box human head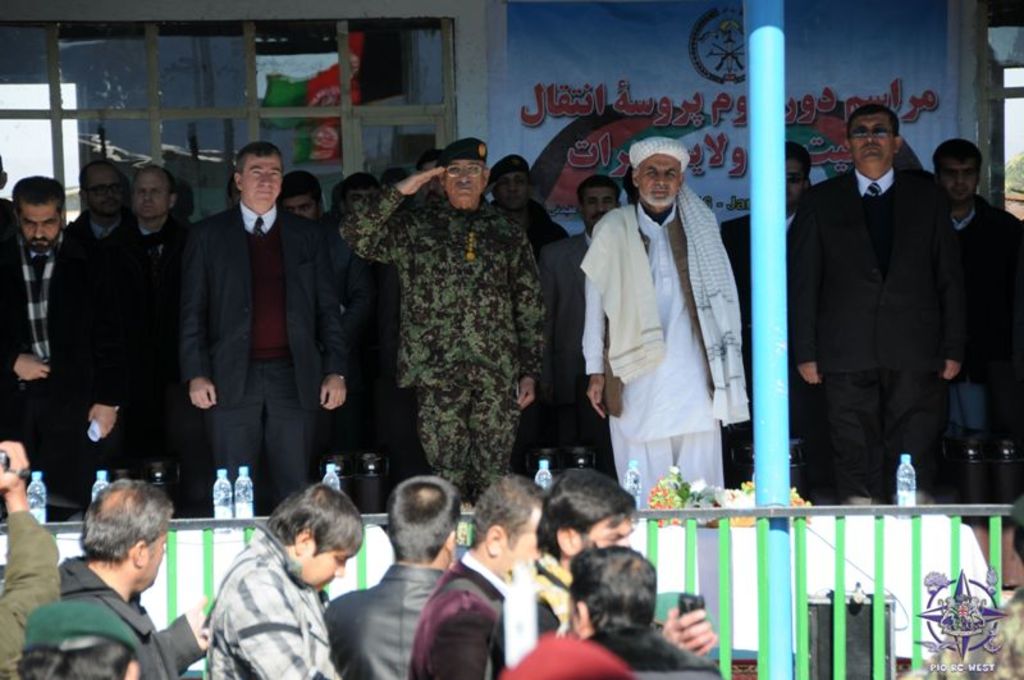
{"left": 69, "top": 476, "right": 169, "bottom": 598}
